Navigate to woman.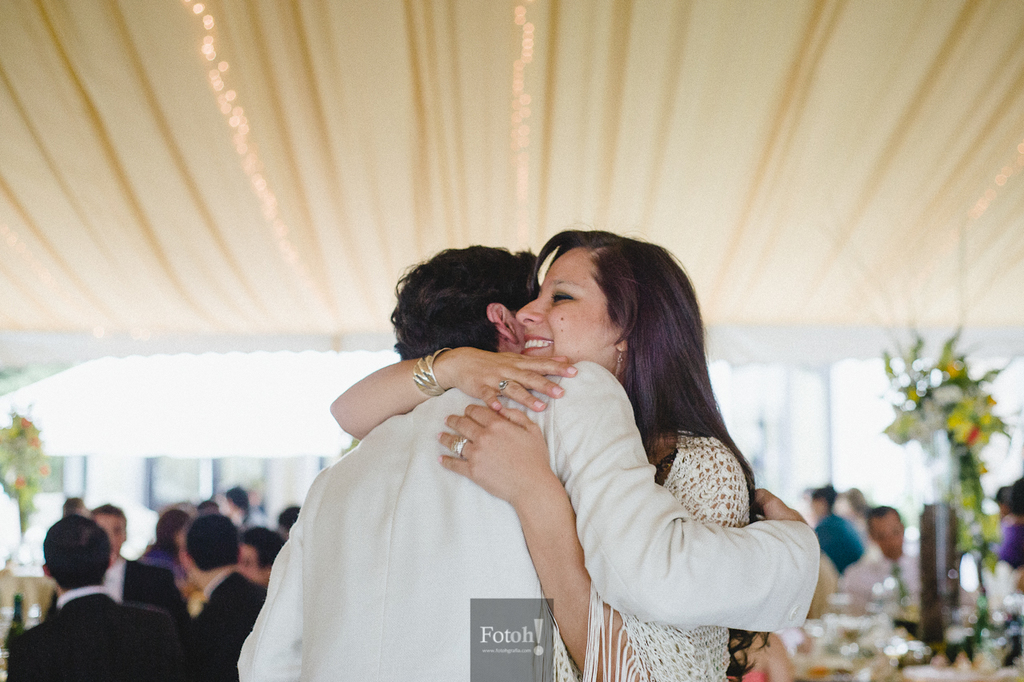
Navigation target: box(134, 510, 191, 593).
